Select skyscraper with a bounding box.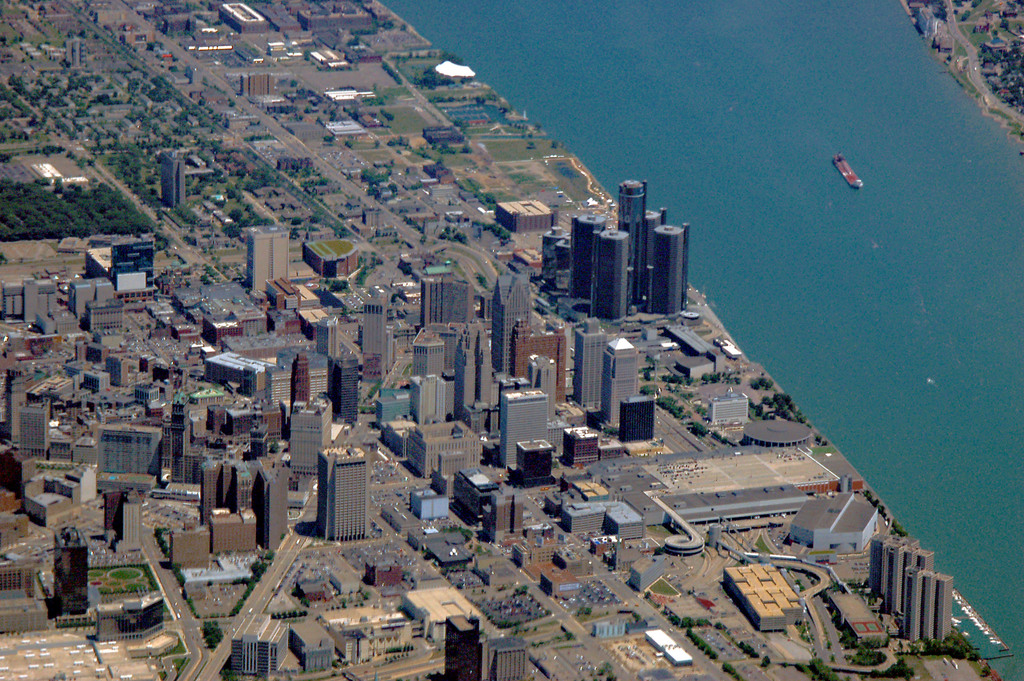
(414, 371, 453, 431).
